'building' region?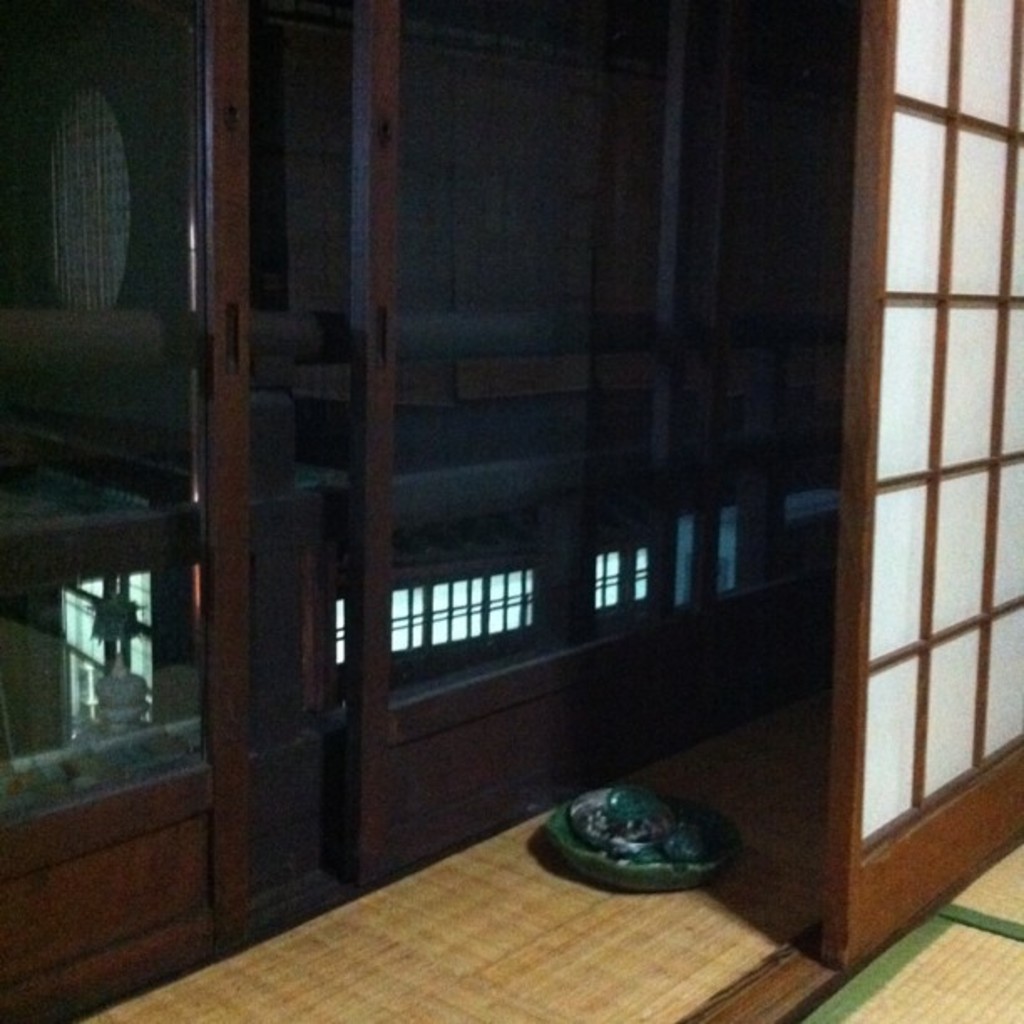
0:0:1022:1022
